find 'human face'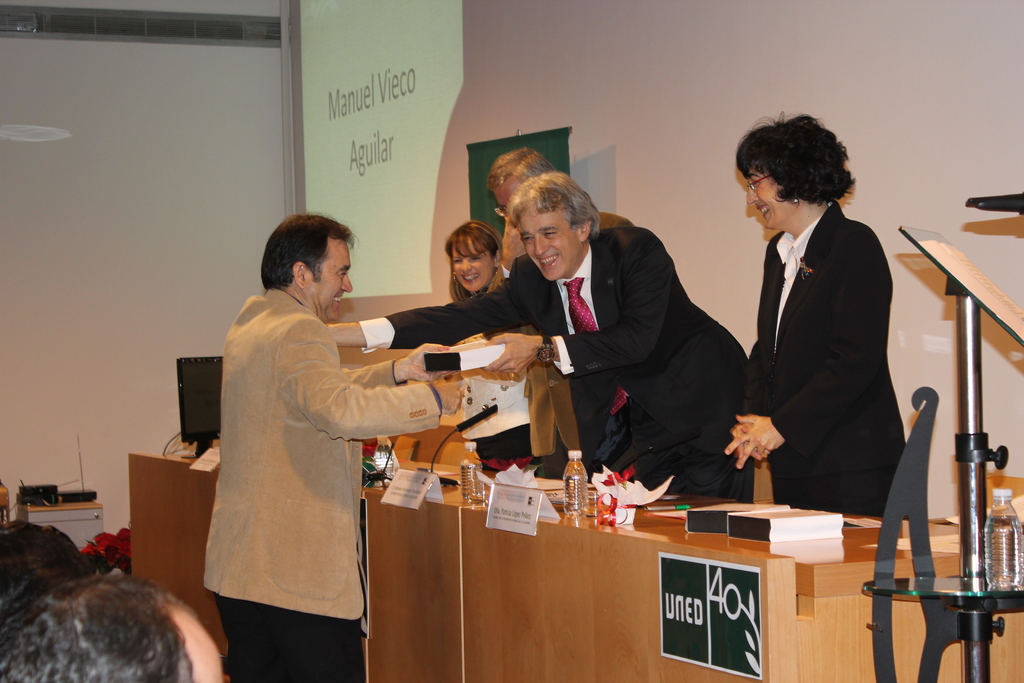
748:171:788:227
